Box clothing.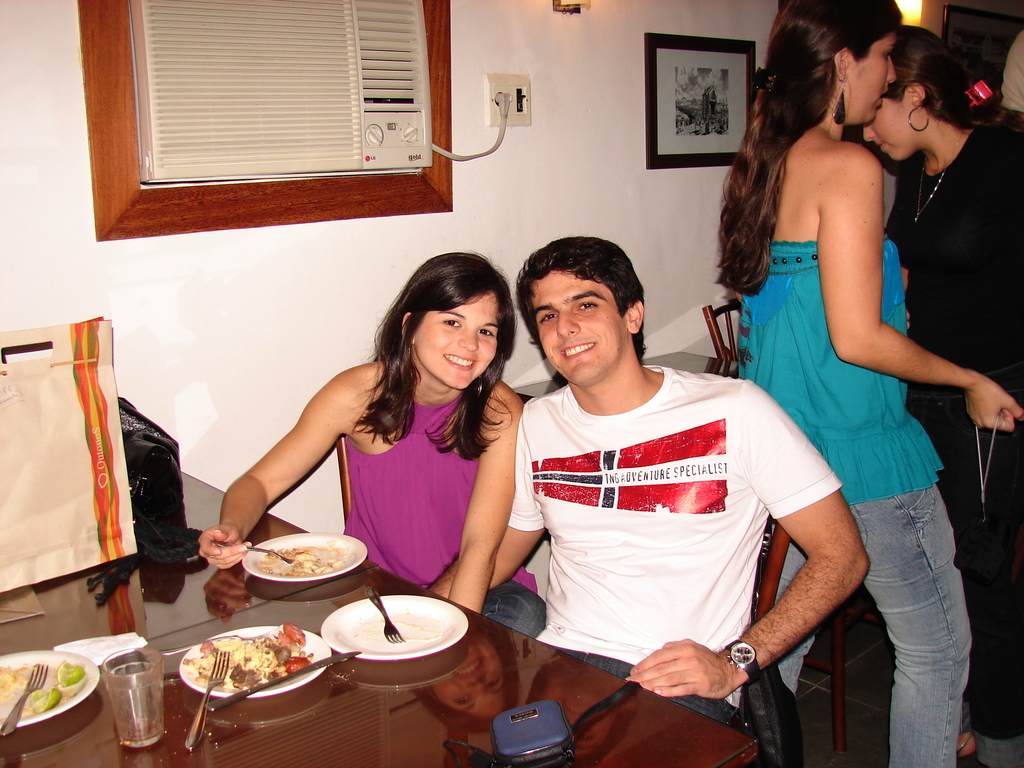
bbox=(340, 388, 548, 643).
